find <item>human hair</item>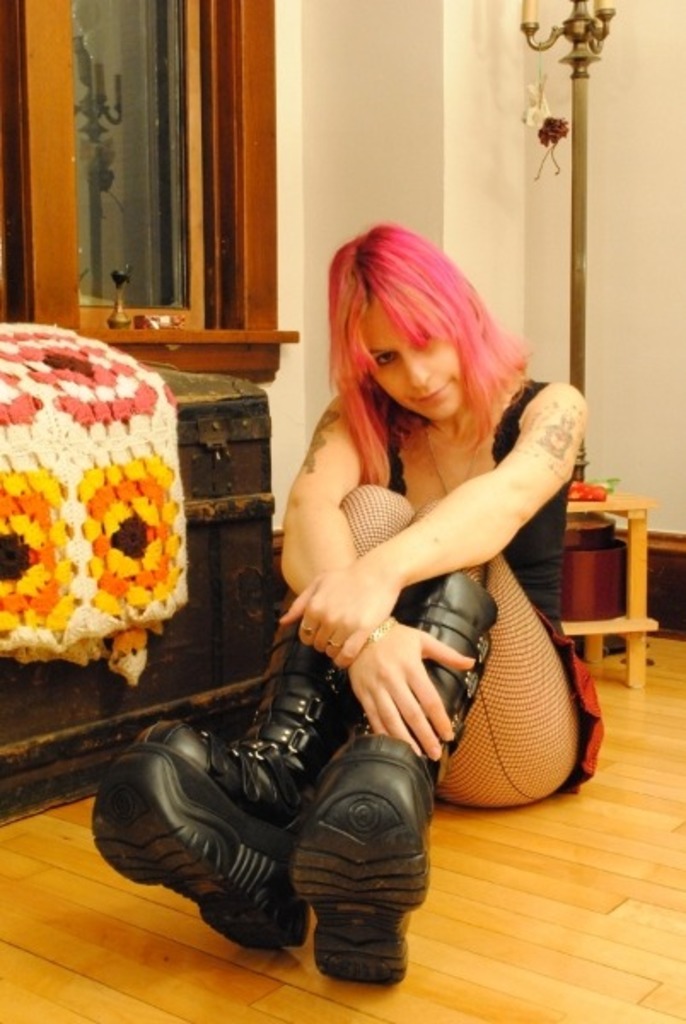
bbox=[319, 217, 532, 476]
